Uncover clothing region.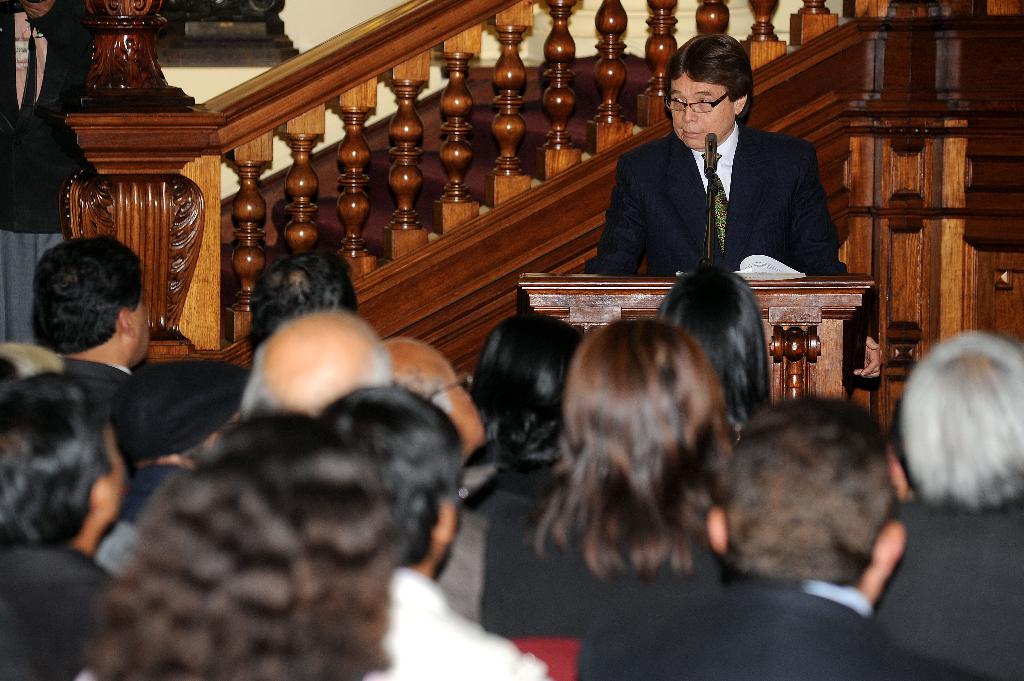
Uncovered: 573 563 1021 680.
